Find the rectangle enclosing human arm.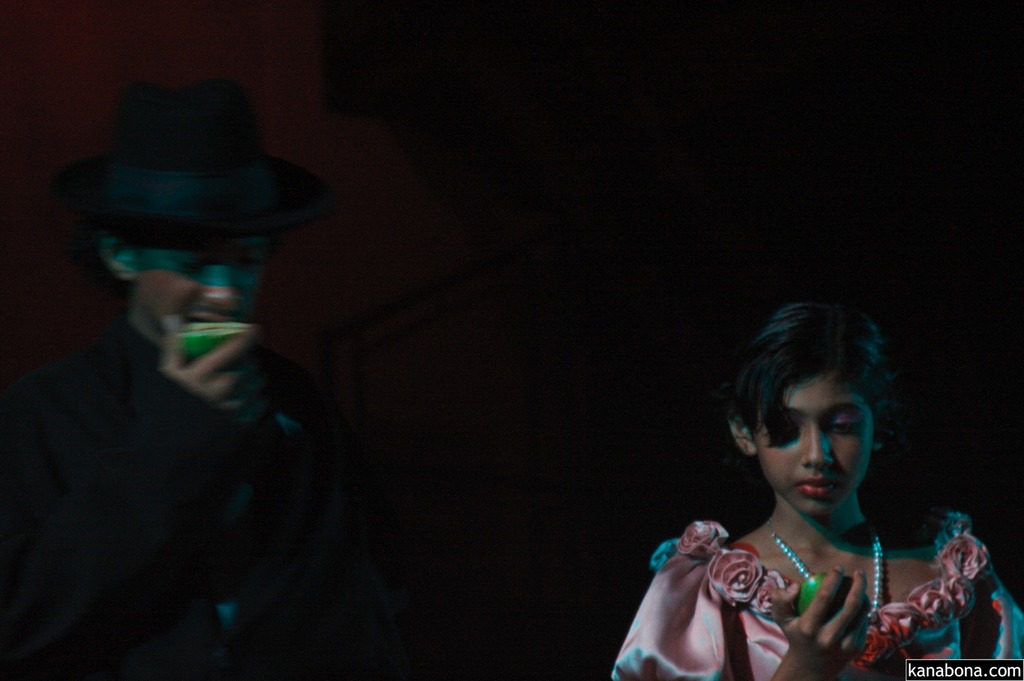
crop(958, 540, 1023, 666).
